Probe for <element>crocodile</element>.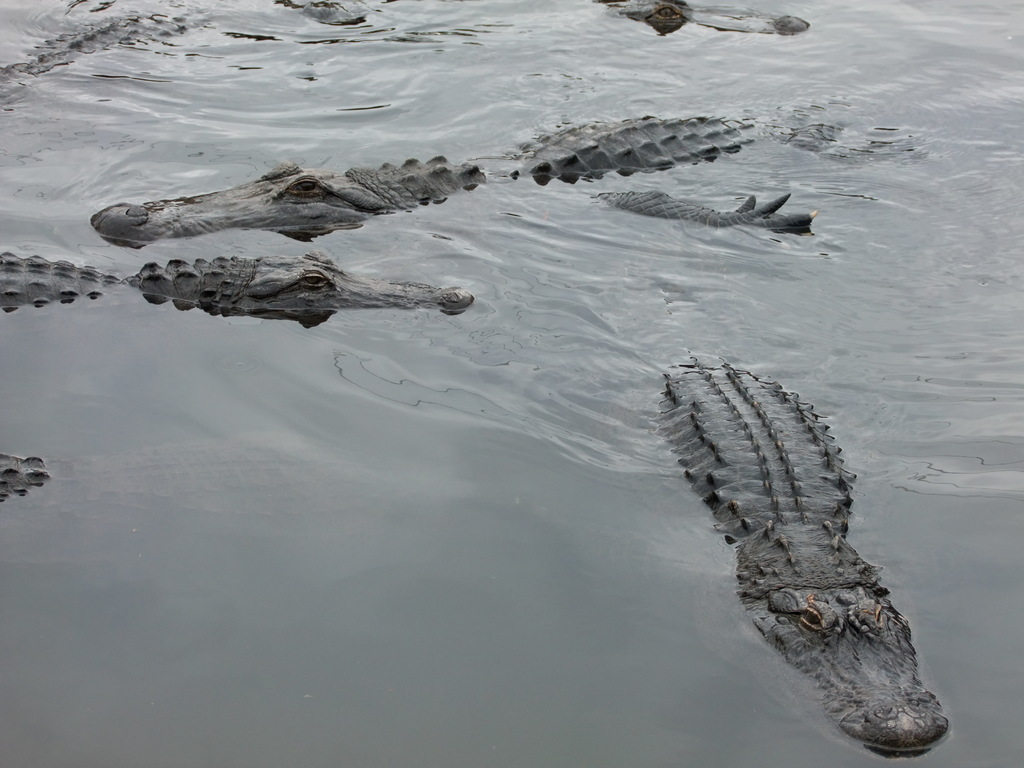
Probe result: [0, 0, 350, 83].
